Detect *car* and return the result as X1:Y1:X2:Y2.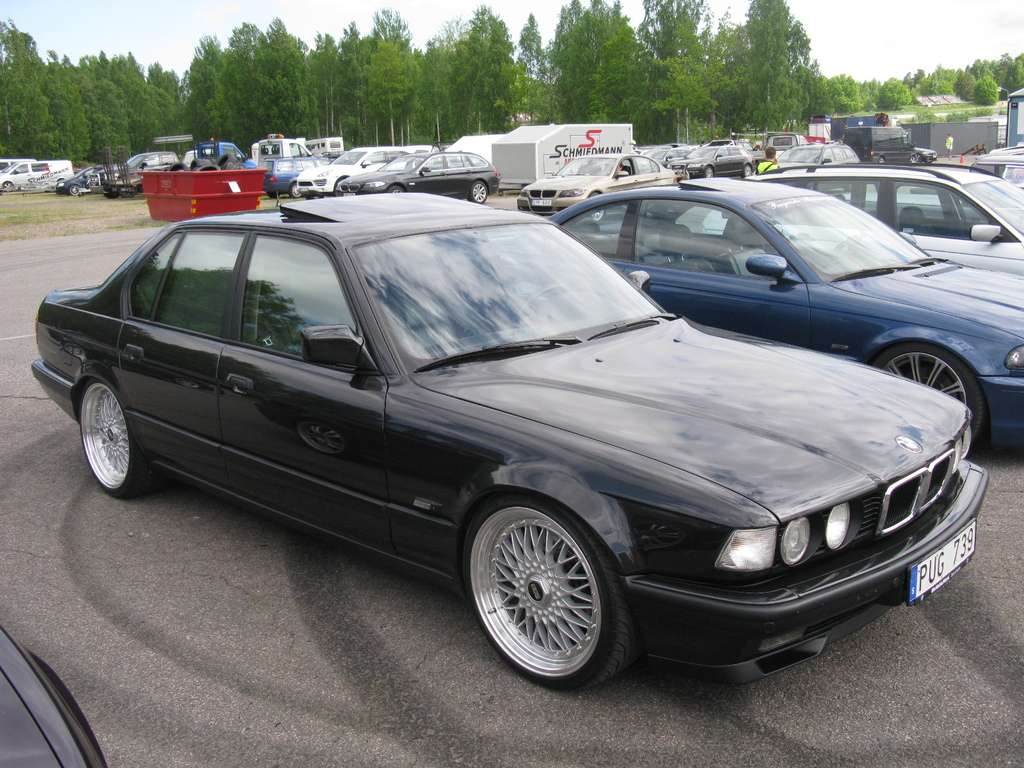
250:154:334:204.
